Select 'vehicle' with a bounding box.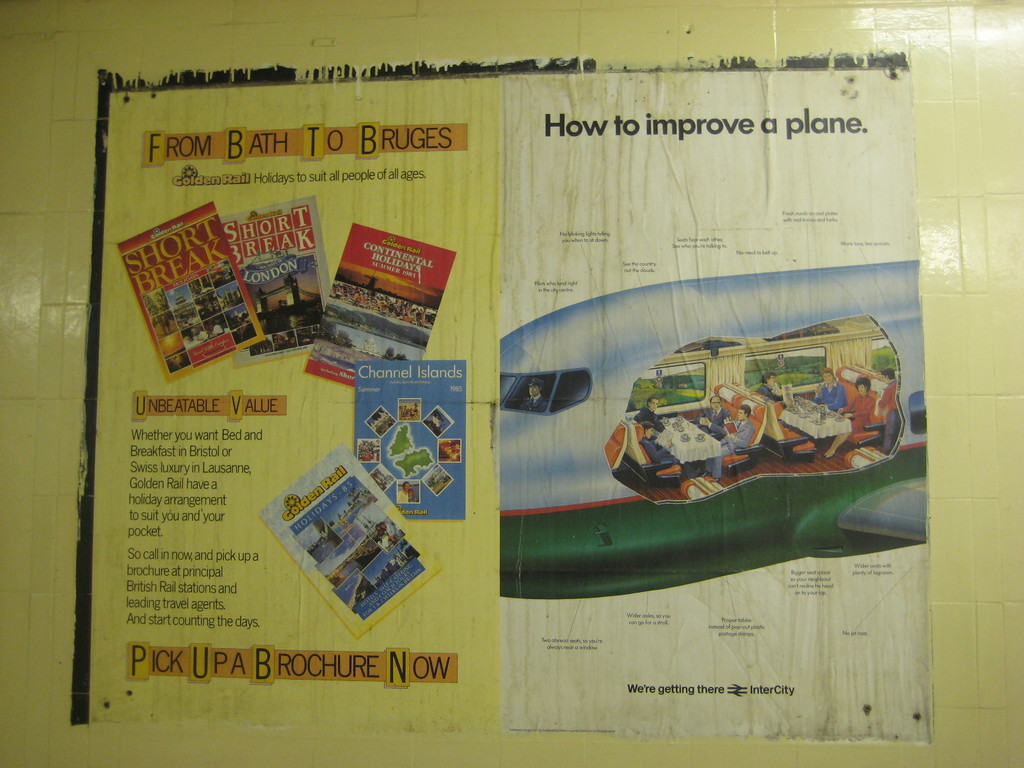
Rect(485, 245, 938, 607).
